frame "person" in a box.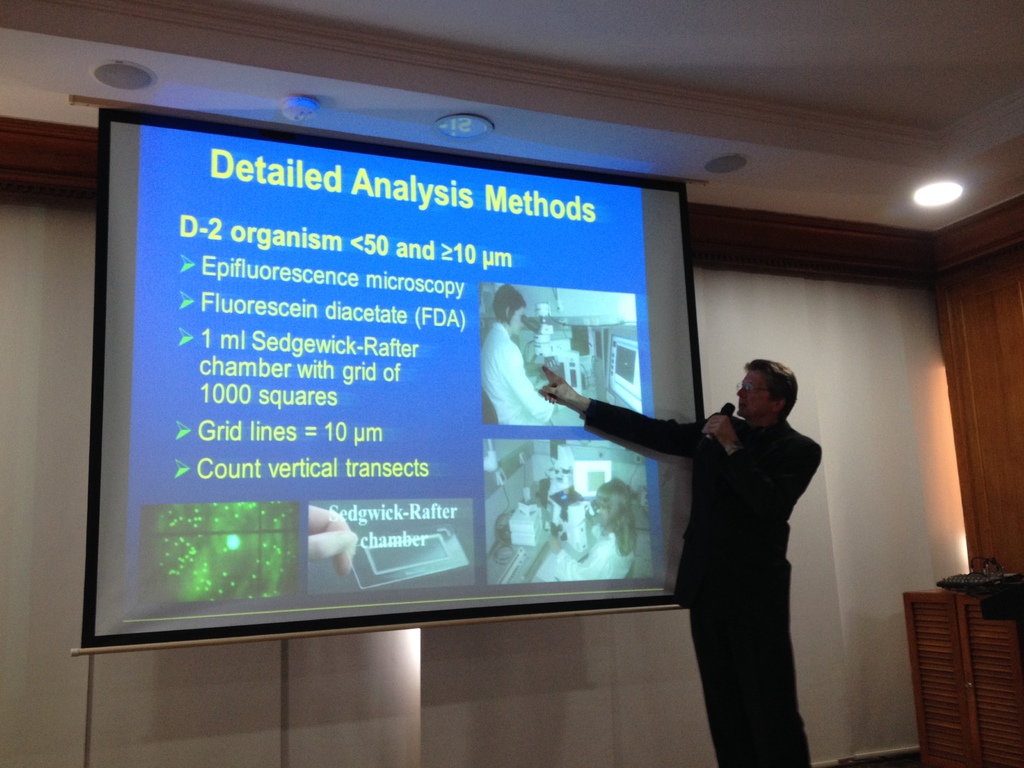
x1=306, y1=500, x2=358, y2=577.
